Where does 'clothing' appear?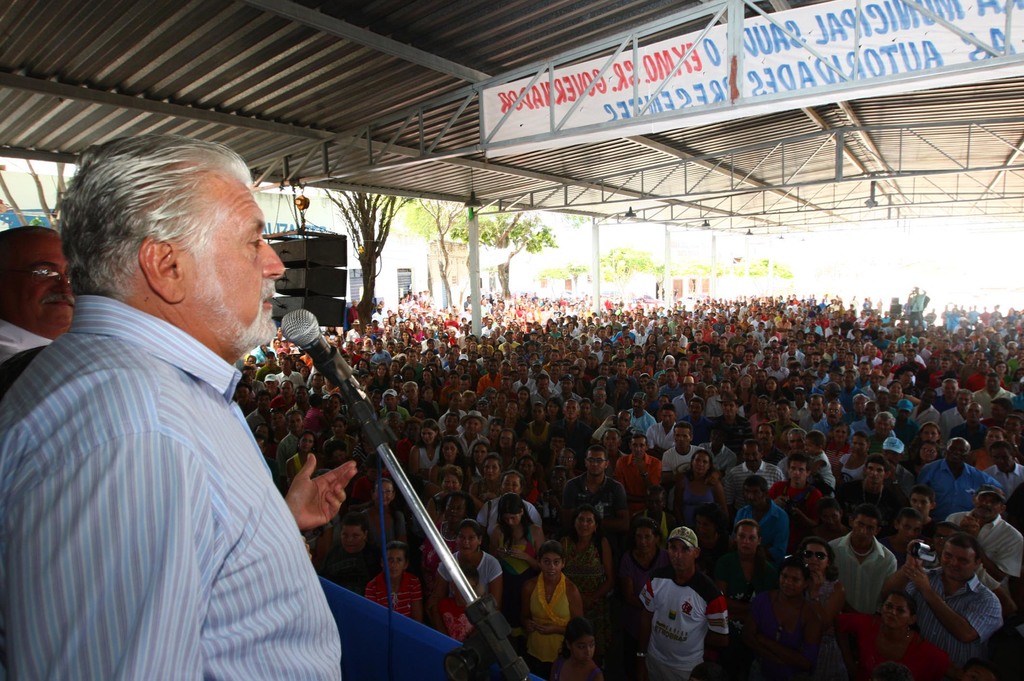
Appears at crop(22, 230, 335, 678).
